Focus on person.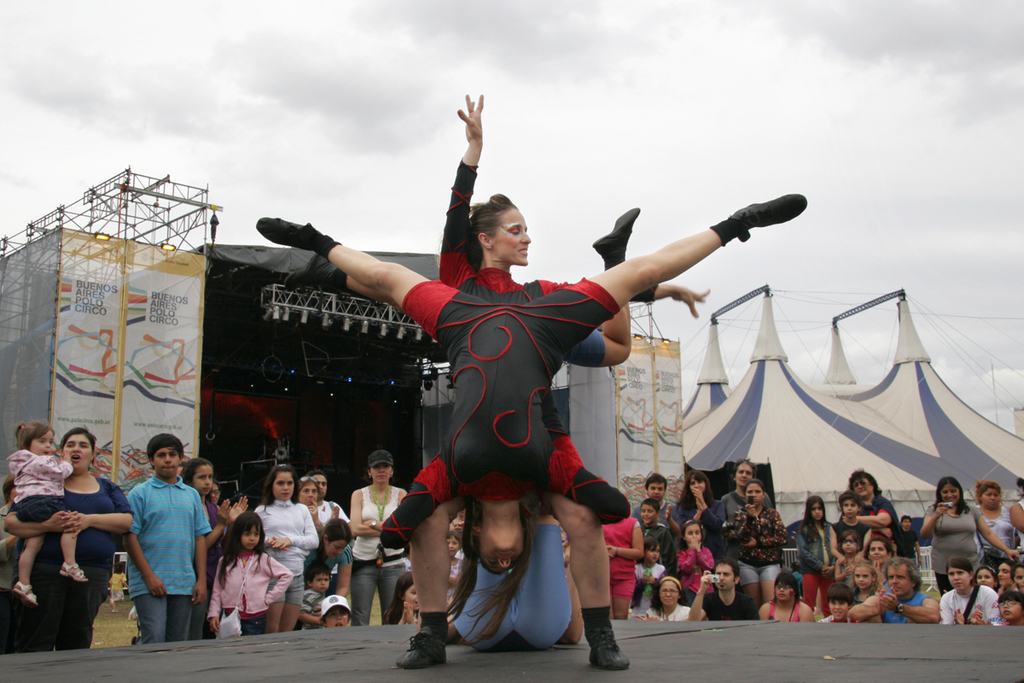
Focused at (295,479,320,513).
